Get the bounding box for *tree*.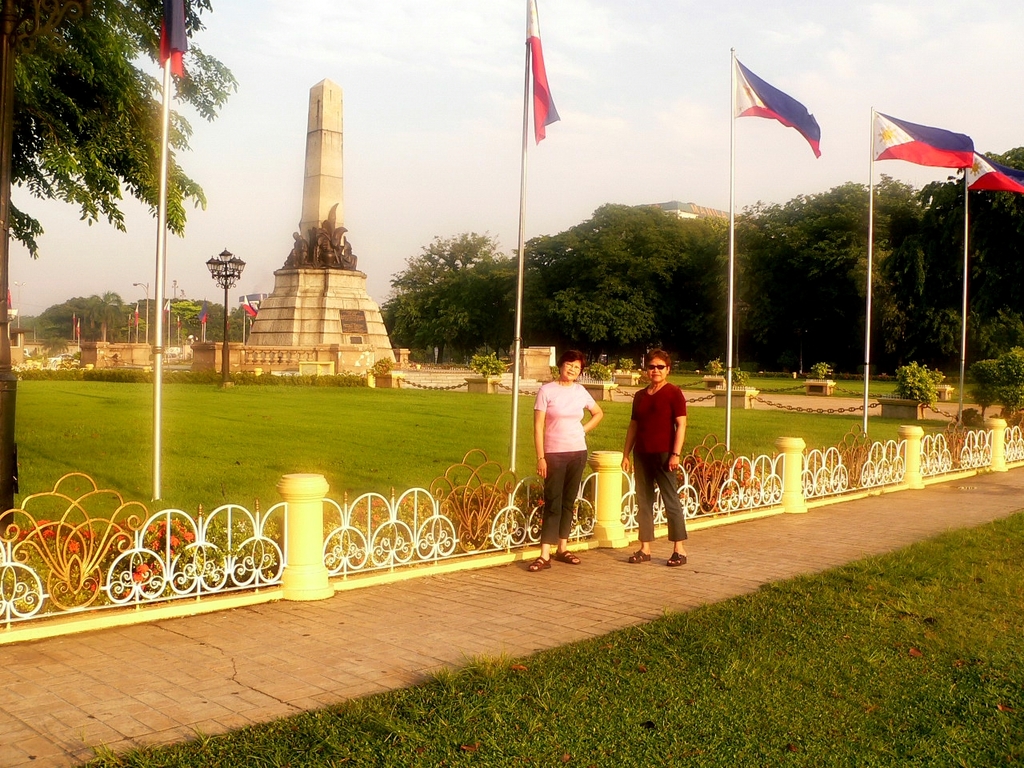
left=442, top=250, right=550, bottom=360.
